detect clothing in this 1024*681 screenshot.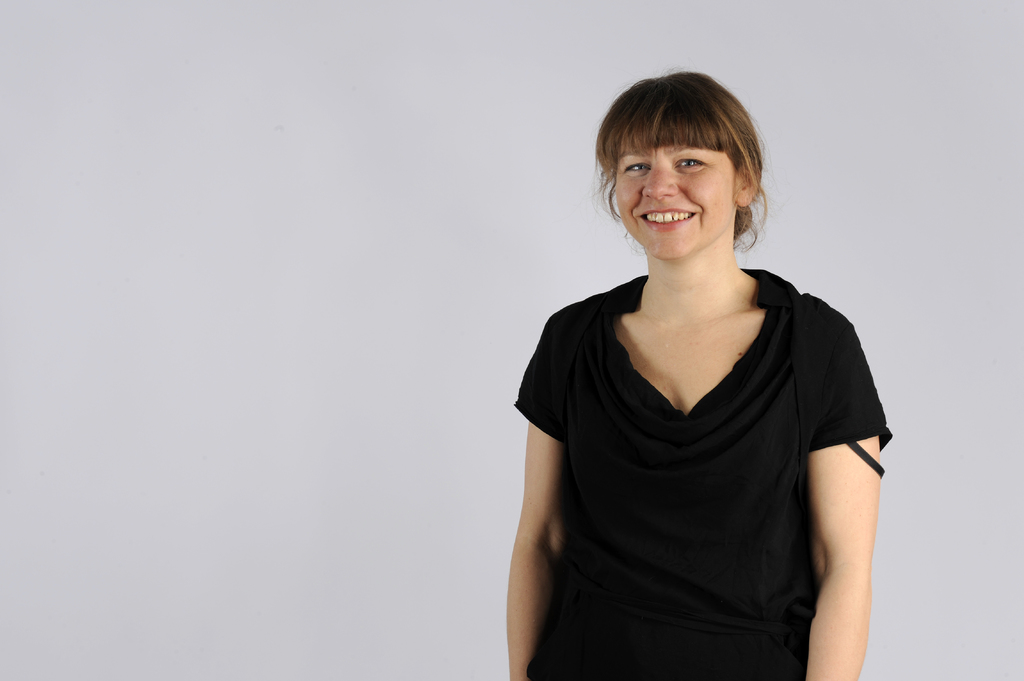
Detection: [left=508, top=264, right=903, bottom=645].
